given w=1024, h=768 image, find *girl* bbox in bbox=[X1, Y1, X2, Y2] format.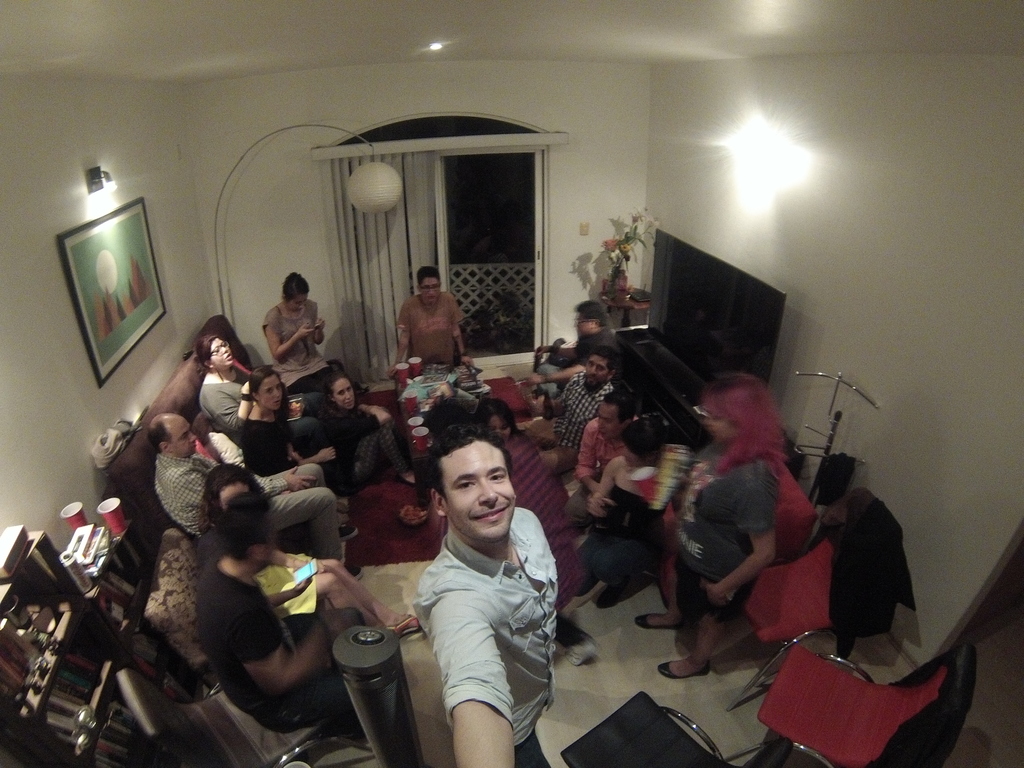
bbox=[238, 367, 348, 516].
